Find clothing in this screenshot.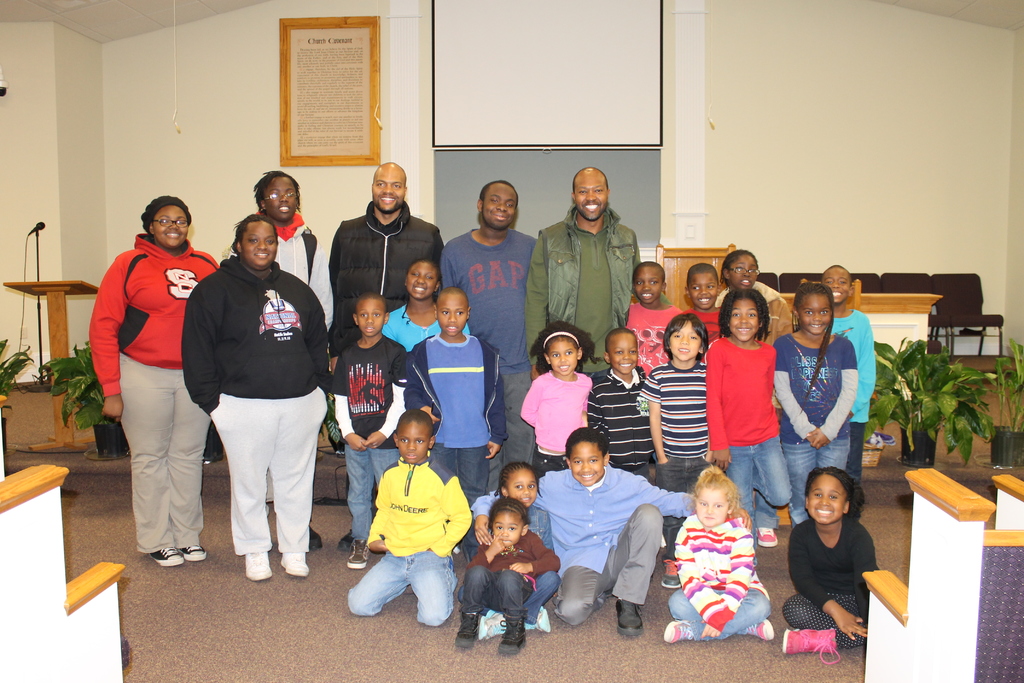
The bounding box for clothing is [left=88, top=217, right=204, bottom=532].
